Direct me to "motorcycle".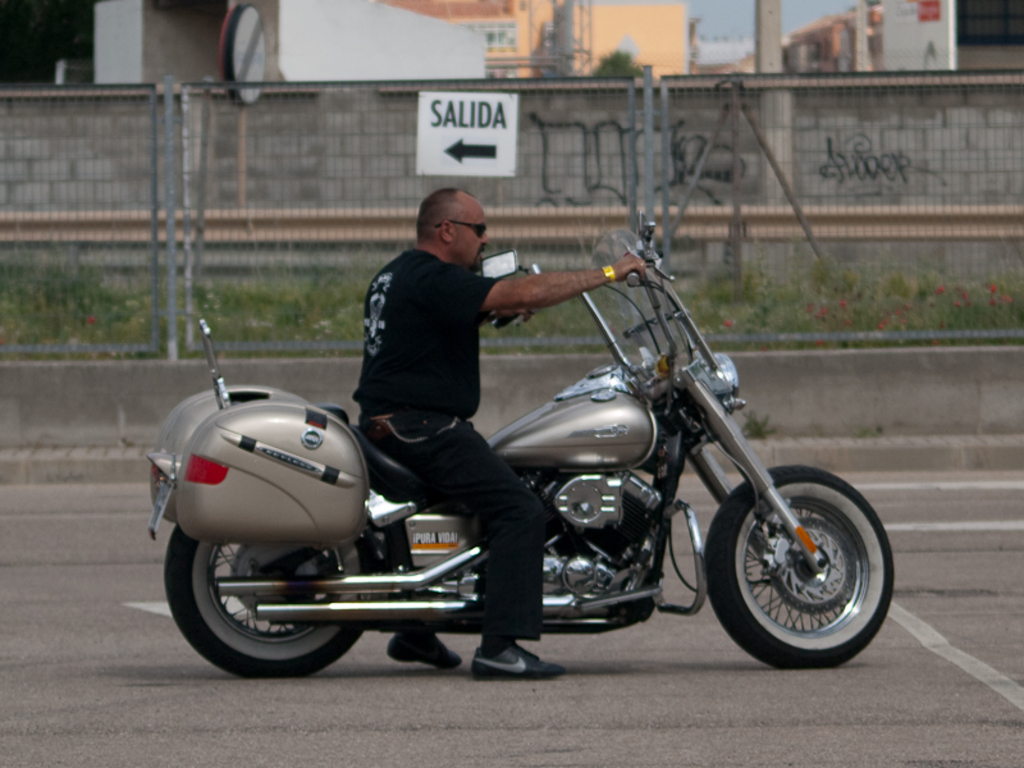
Direction: (134,262,909,695).
